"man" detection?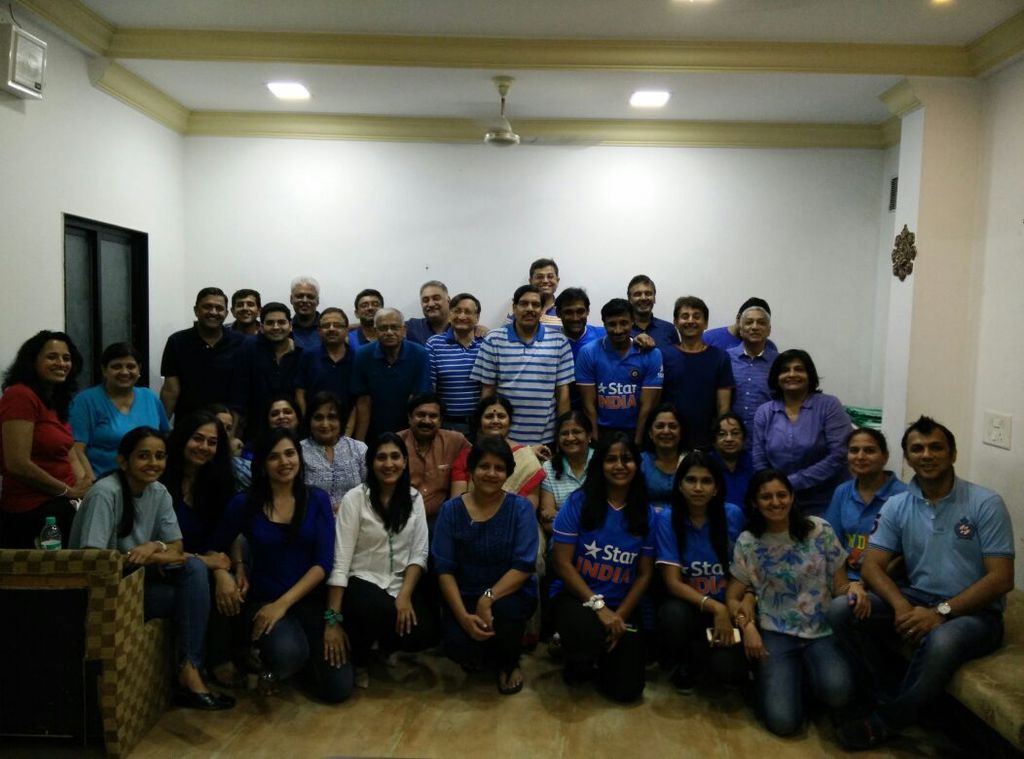
region(342, 287, 382, 360)
